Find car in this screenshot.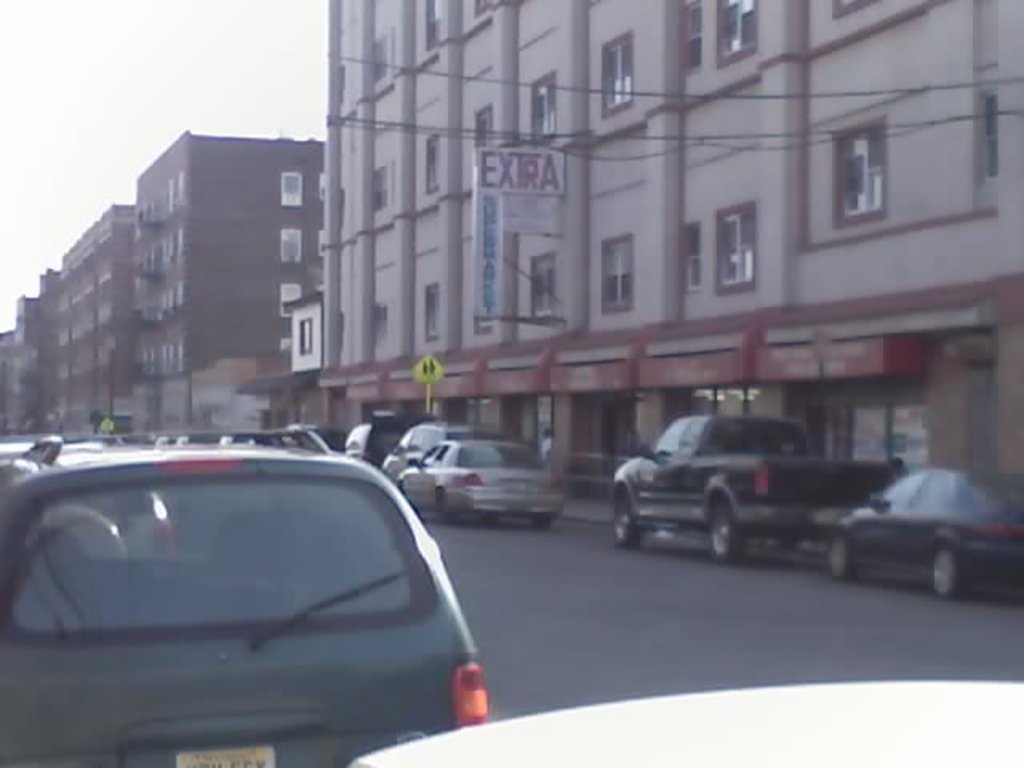
The bounding box for car is [left=0, top=426, right=181, bottom=563].
